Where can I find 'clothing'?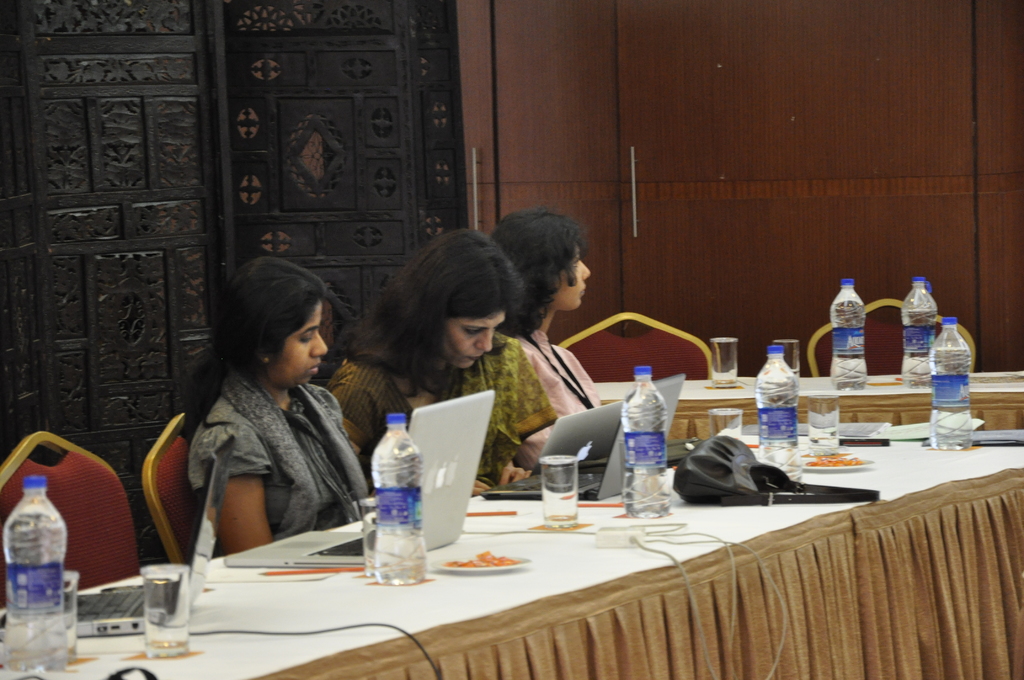
You can find it at l=163, t=336, r=377, b=565.
